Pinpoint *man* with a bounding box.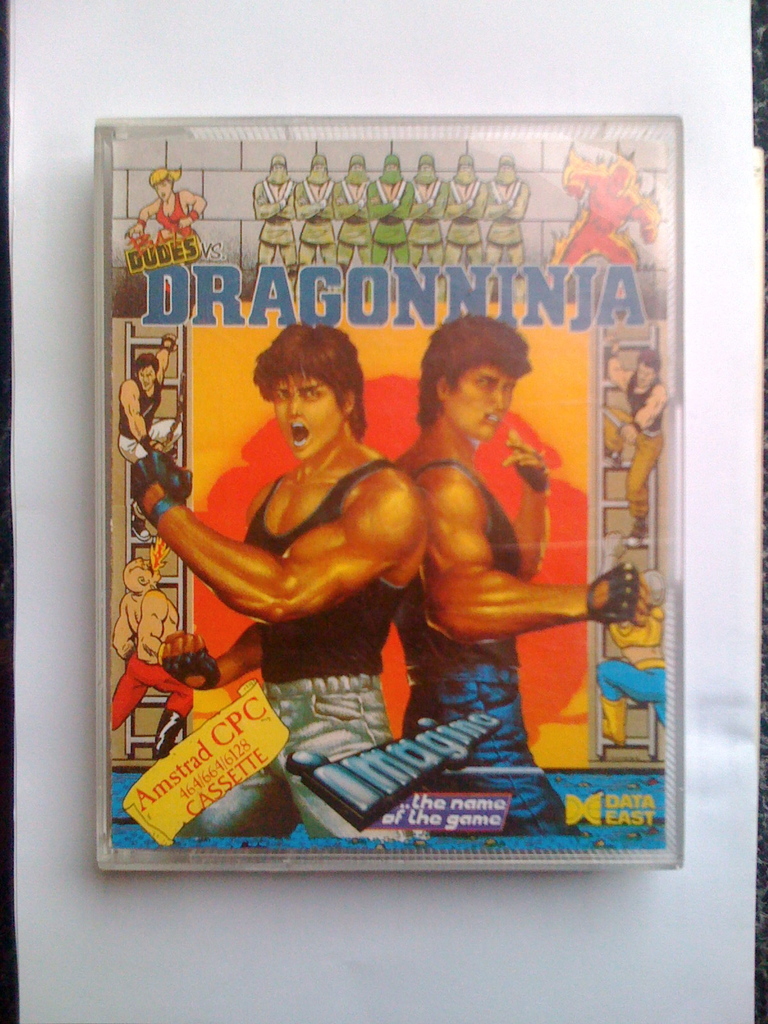
{"left": 377, "top": 295, "right": 605, "bottom": 823}.
